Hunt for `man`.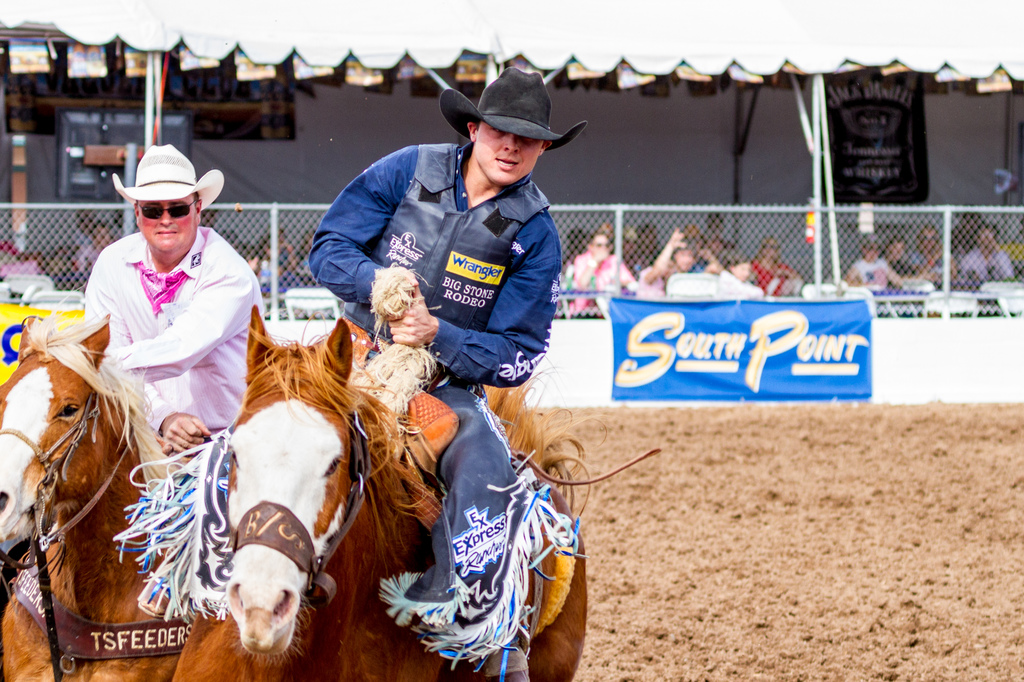
Hunted down at 906:225:960:283.
